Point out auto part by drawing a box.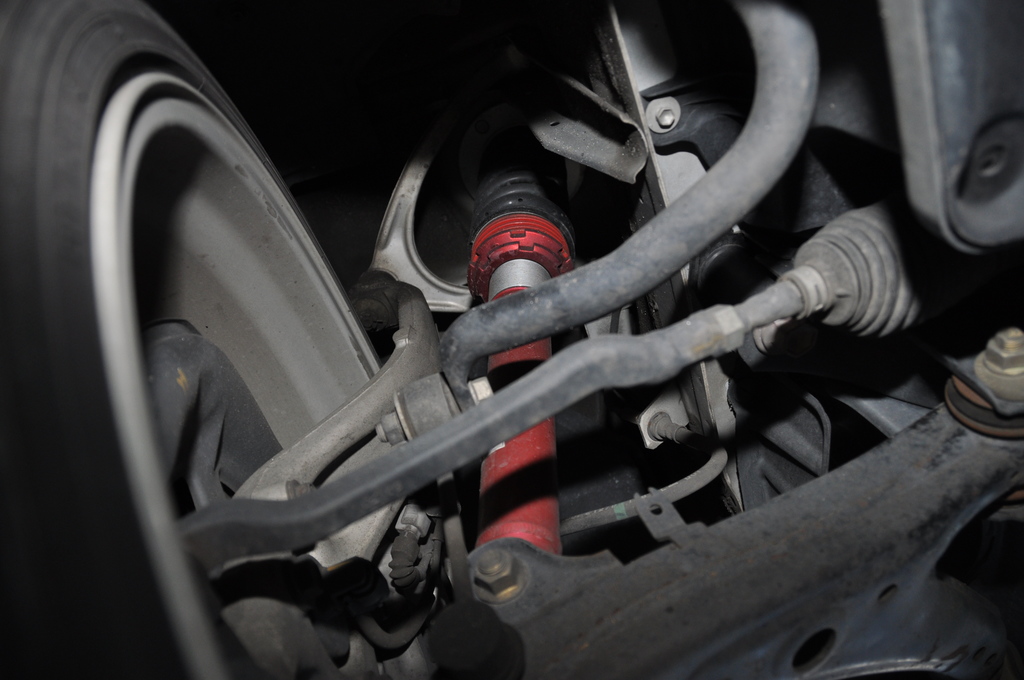
(left=0, top=0, right=546, bottom=674).
